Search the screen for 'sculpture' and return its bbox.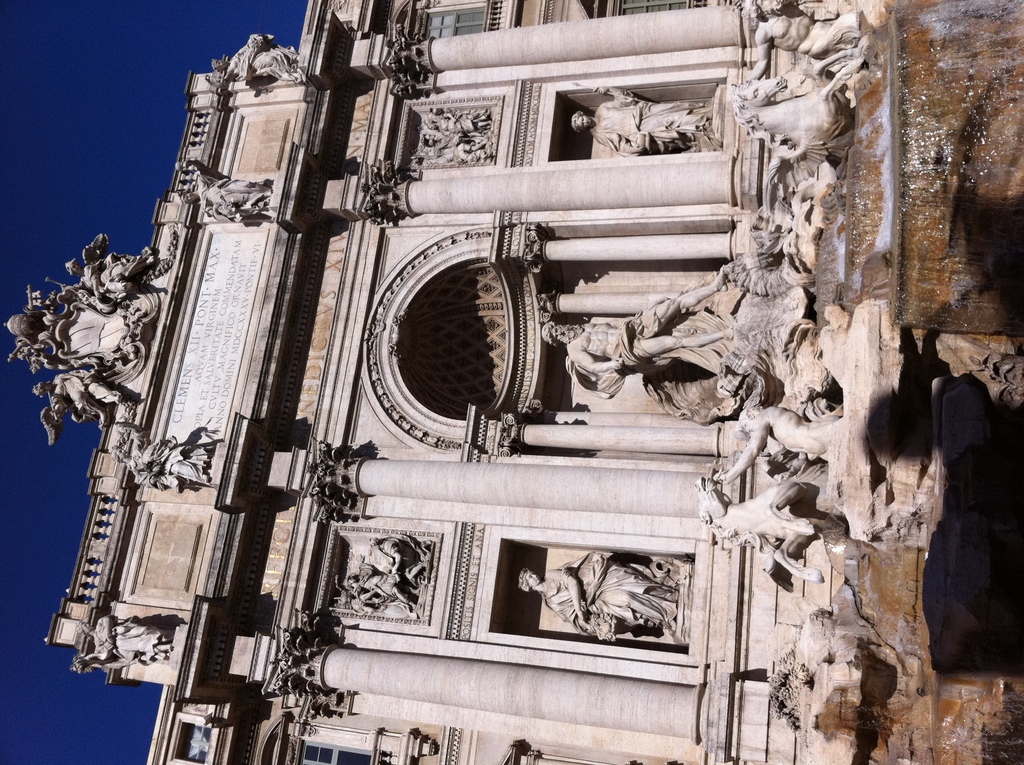
Found: 342/535/433/618.
